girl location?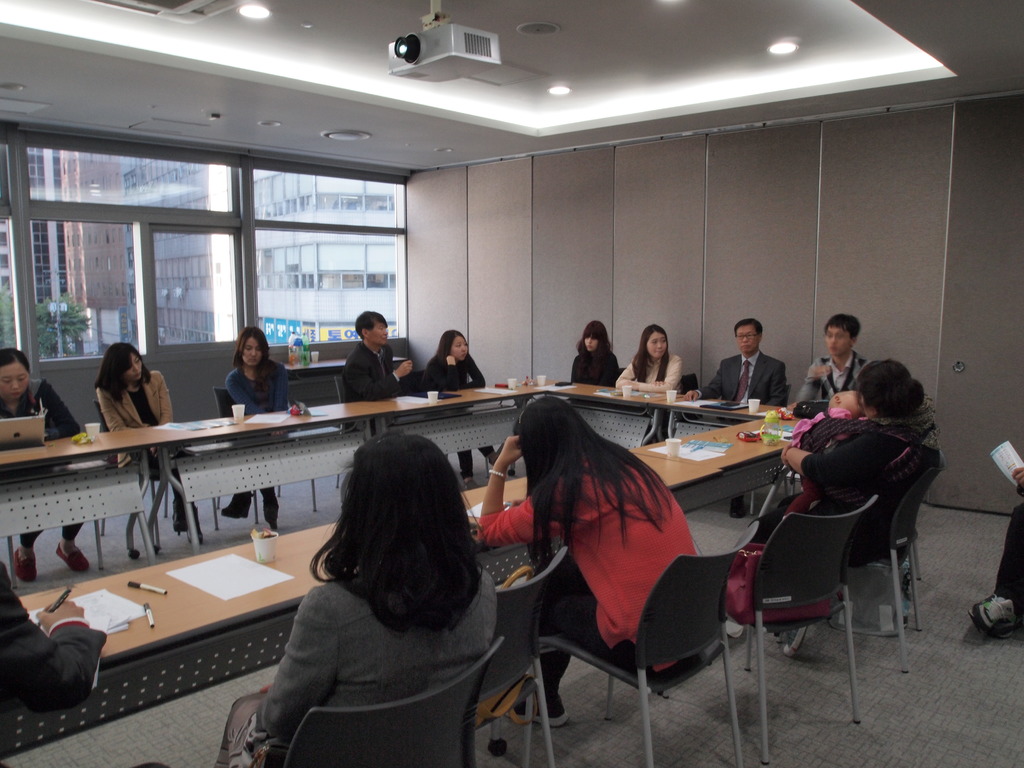
bbox(217, 326, 298, 529)
